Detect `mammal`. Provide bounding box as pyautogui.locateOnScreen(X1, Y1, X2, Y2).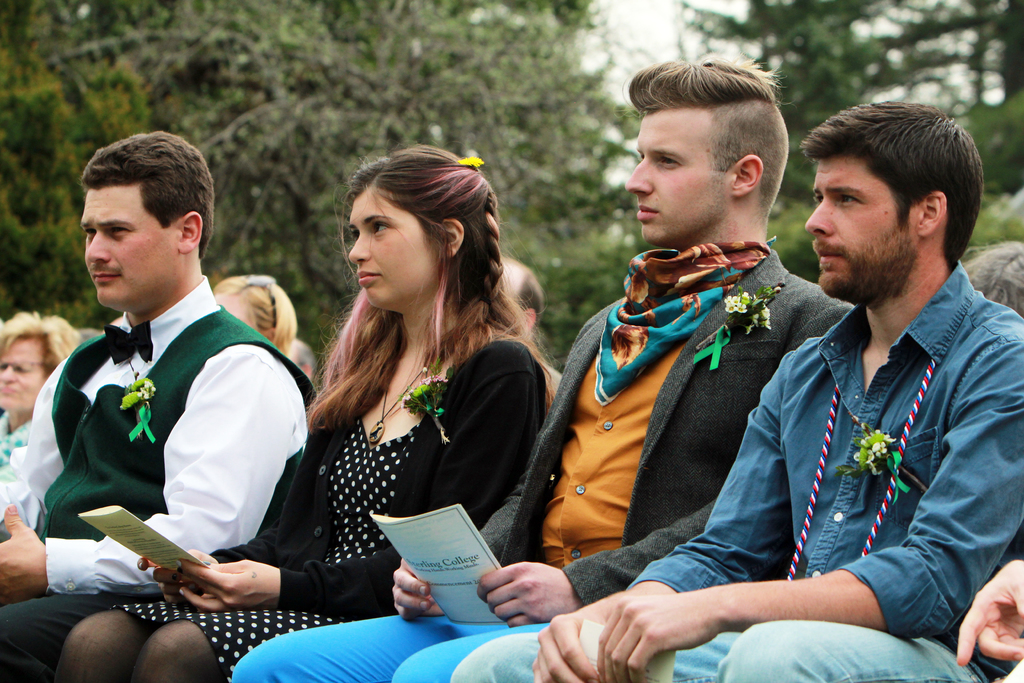
pyautogui.locateOnScreen(213, 269, 300, 364).
